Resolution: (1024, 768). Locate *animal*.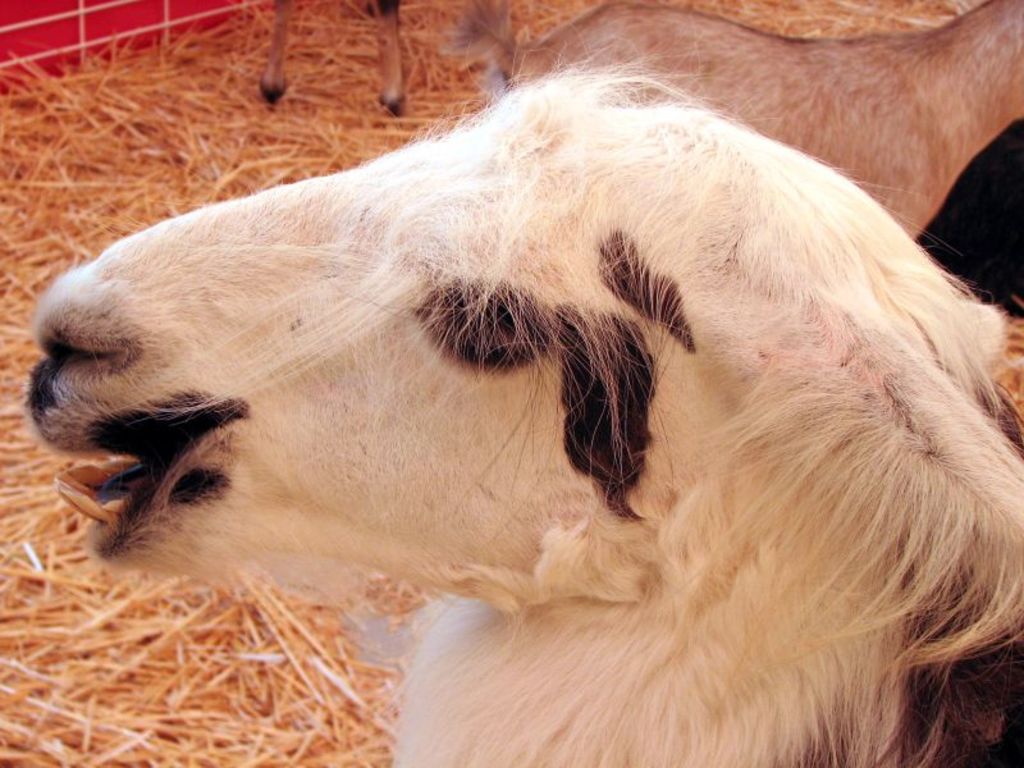
bbox=[15, 61, 1023, 767].
